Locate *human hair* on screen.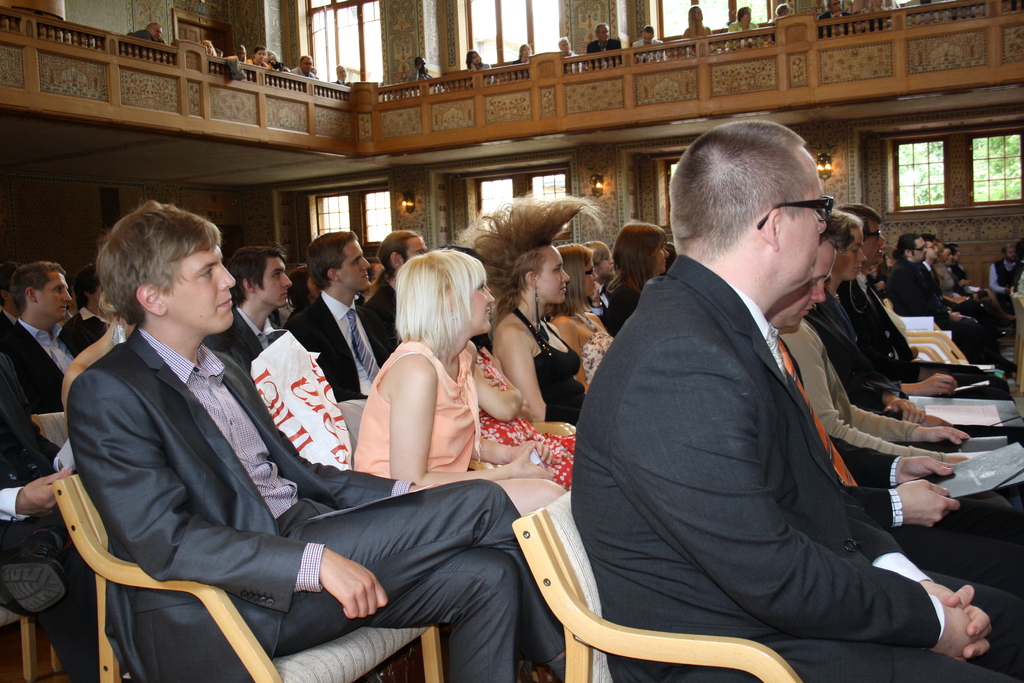
On screen at crop(95, 199, 220, 330).
